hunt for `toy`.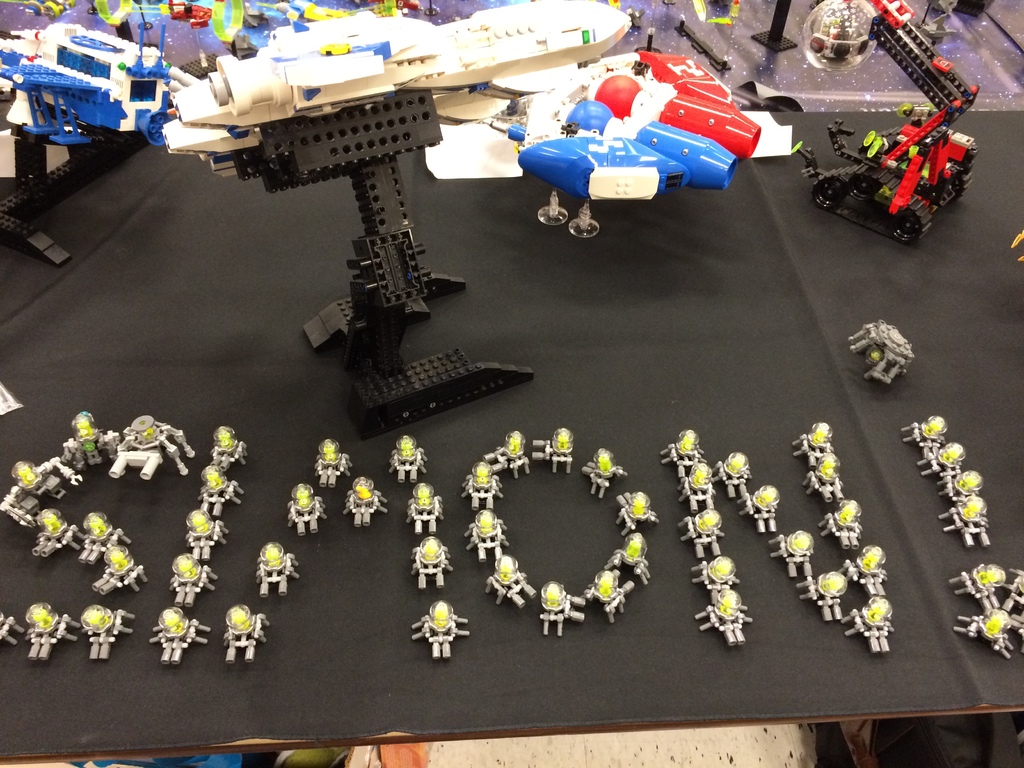
Hunted down at BBox(412, 601, 470, 660).
